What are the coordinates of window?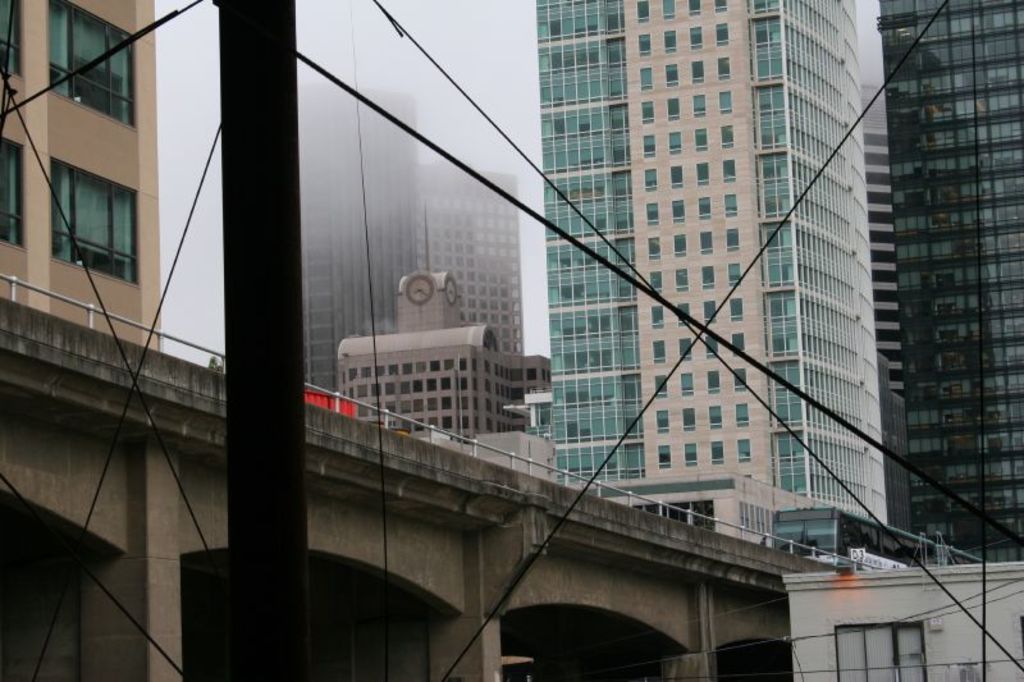
bbox=[707, 342, 719, 361].
